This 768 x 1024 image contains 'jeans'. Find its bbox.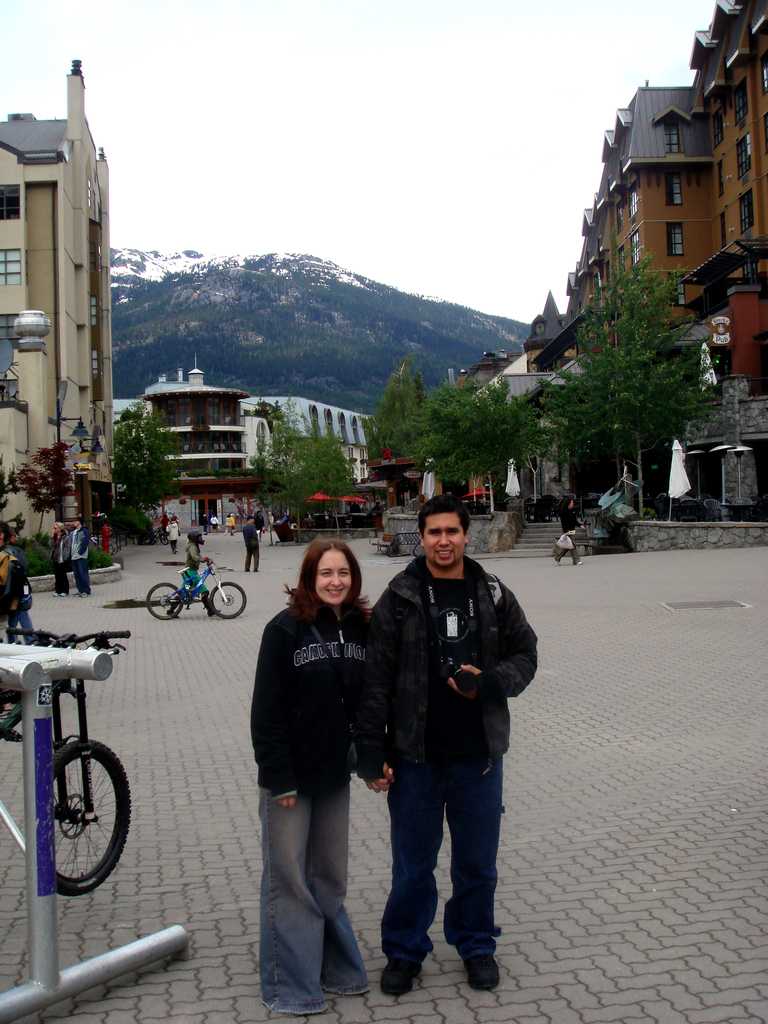
box=[268, 797, 374, 1005].
